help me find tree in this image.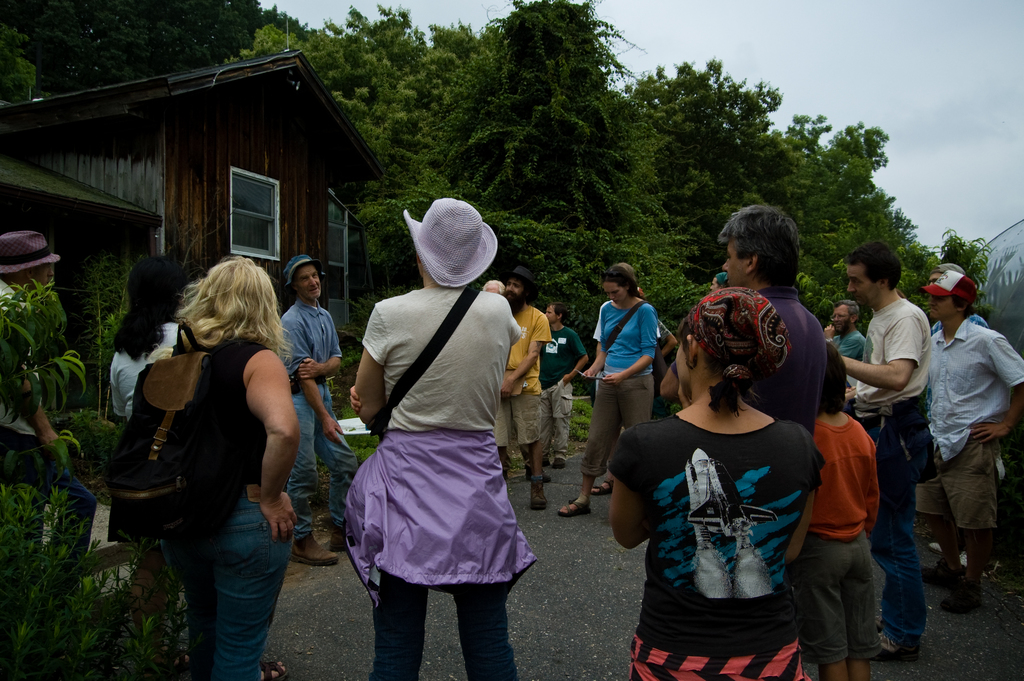
Found it: <bbox>795, 126, 1000, 316</bbox>.
